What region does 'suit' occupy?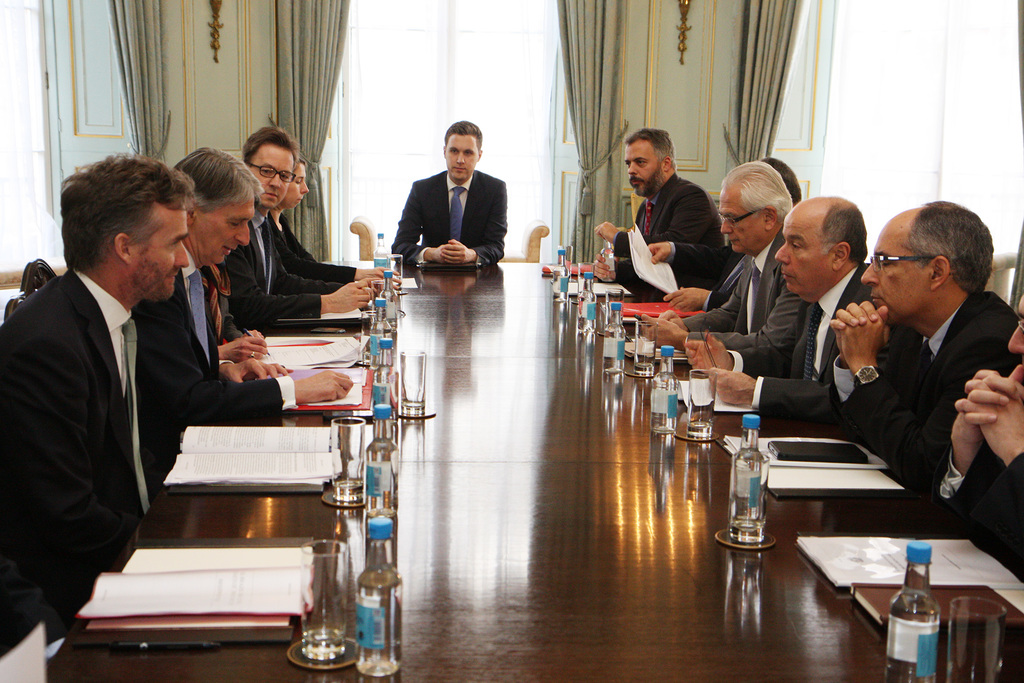
[730, 262, 870, 415].
